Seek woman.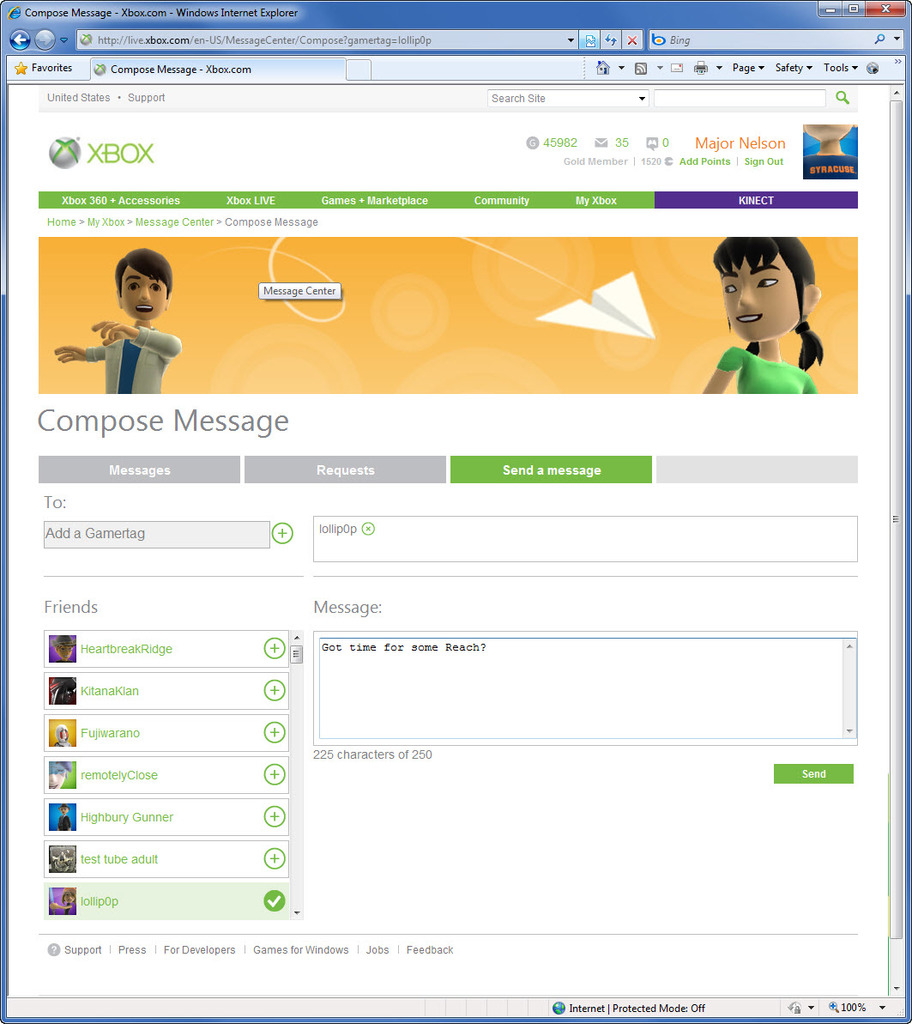
select_region(703, 231, 829, 397).
